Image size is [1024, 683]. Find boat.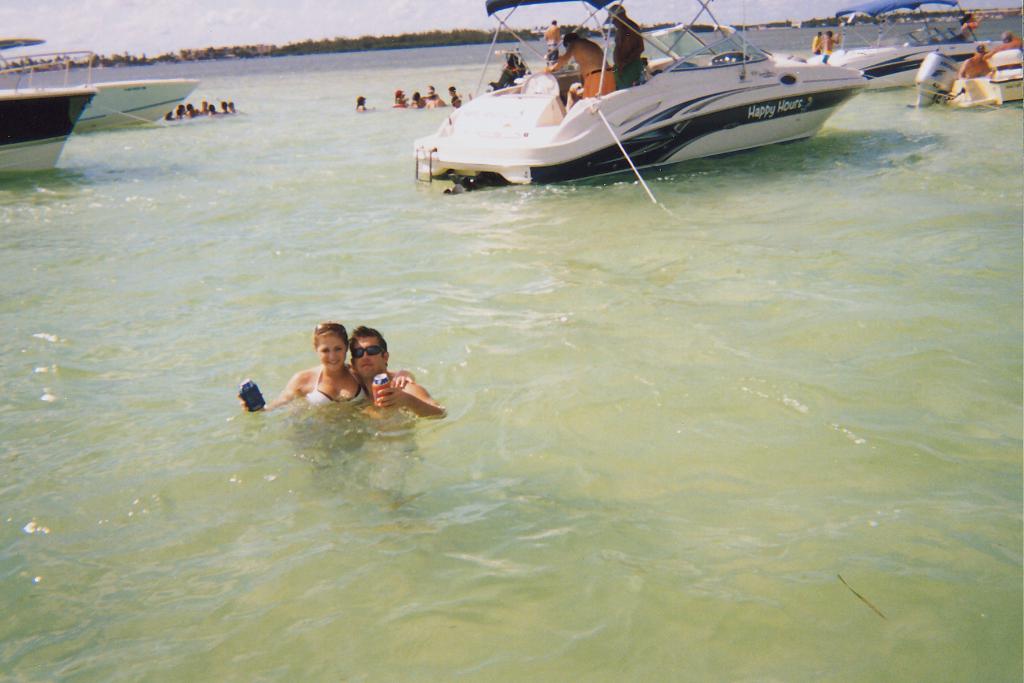
rect(0, 54, 92, 147).
